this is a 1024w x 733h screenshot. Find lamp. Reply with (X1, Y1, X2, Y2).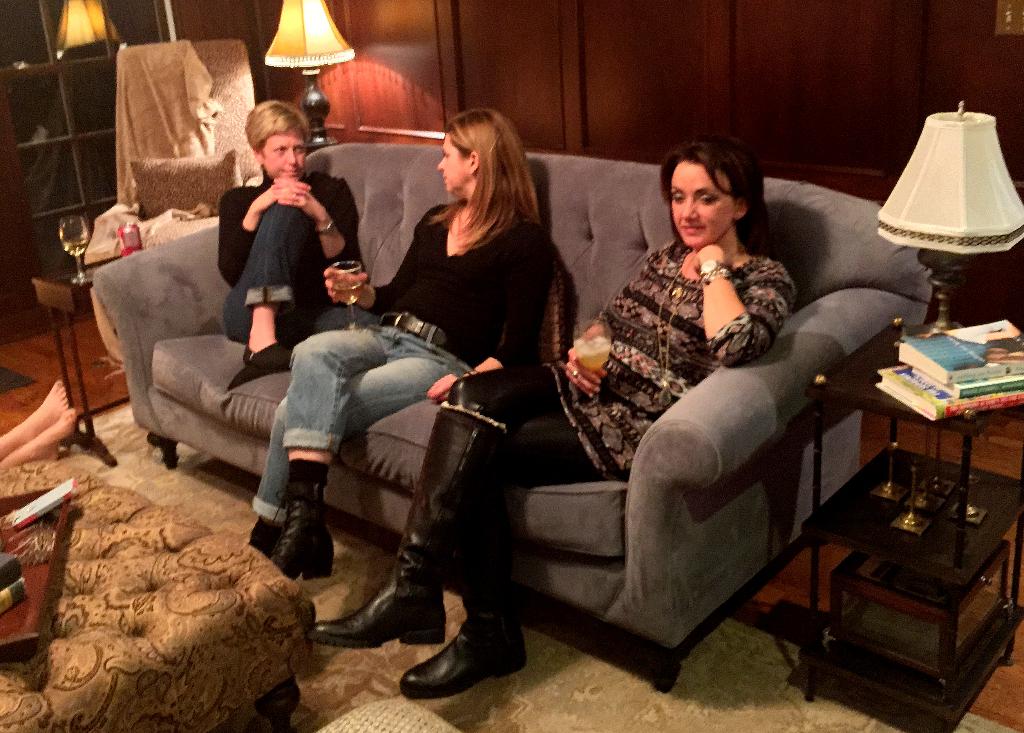
(261, 0, 359, 85).
